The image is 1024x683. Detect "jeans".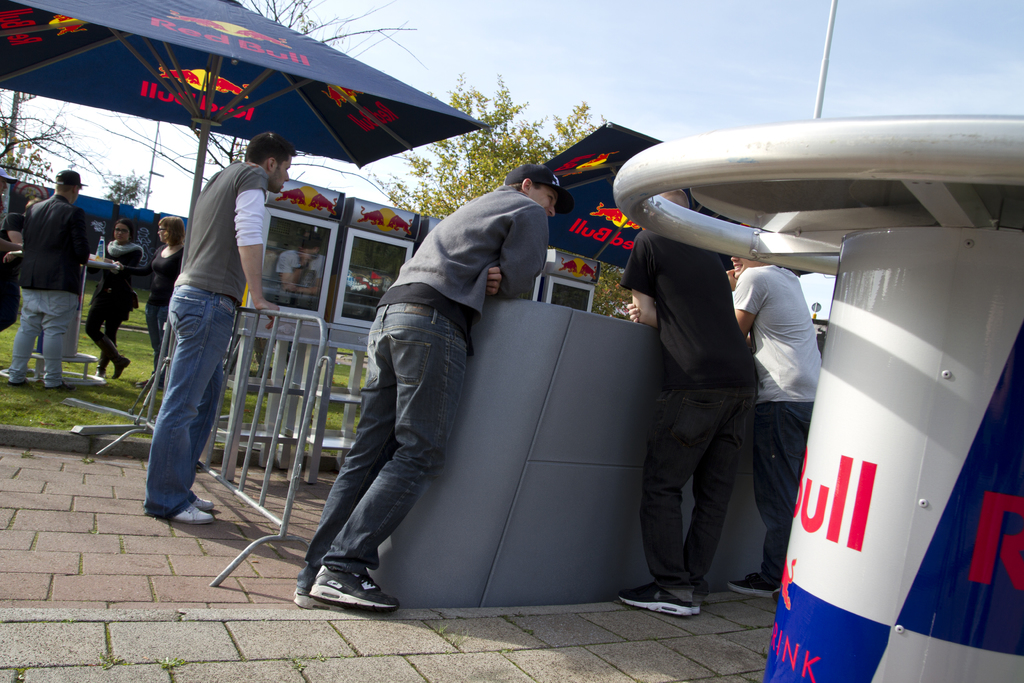
Detection: 660:393:755:595.
